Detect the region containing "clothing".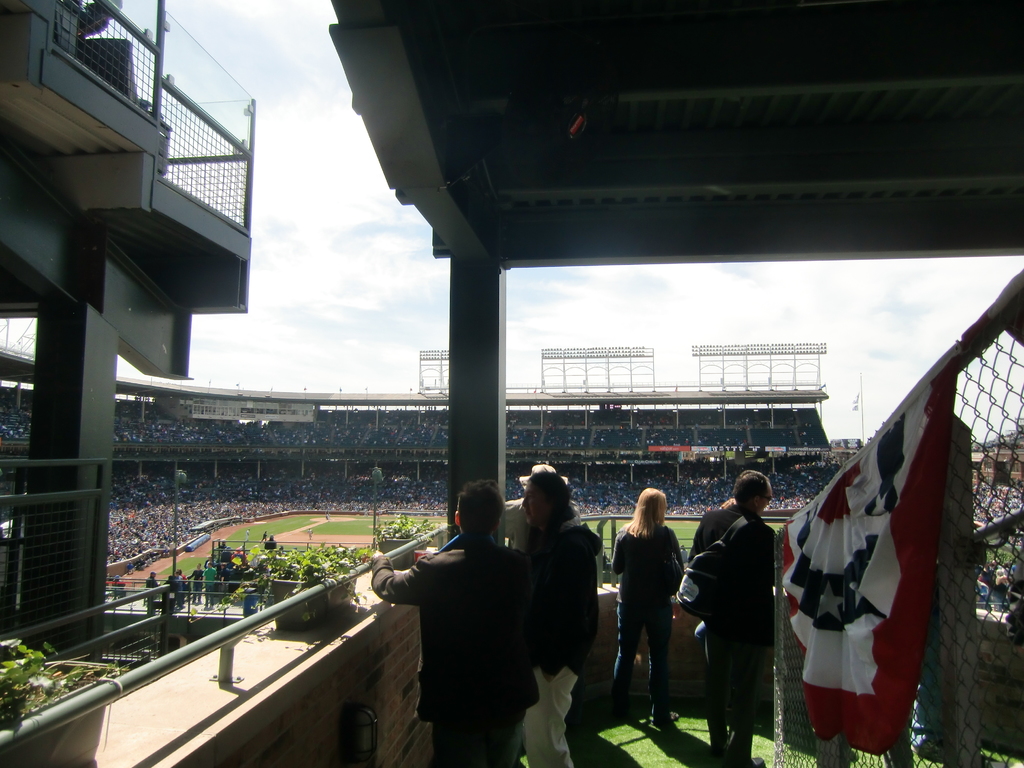
bbox=(367, 522, 543, 767).
